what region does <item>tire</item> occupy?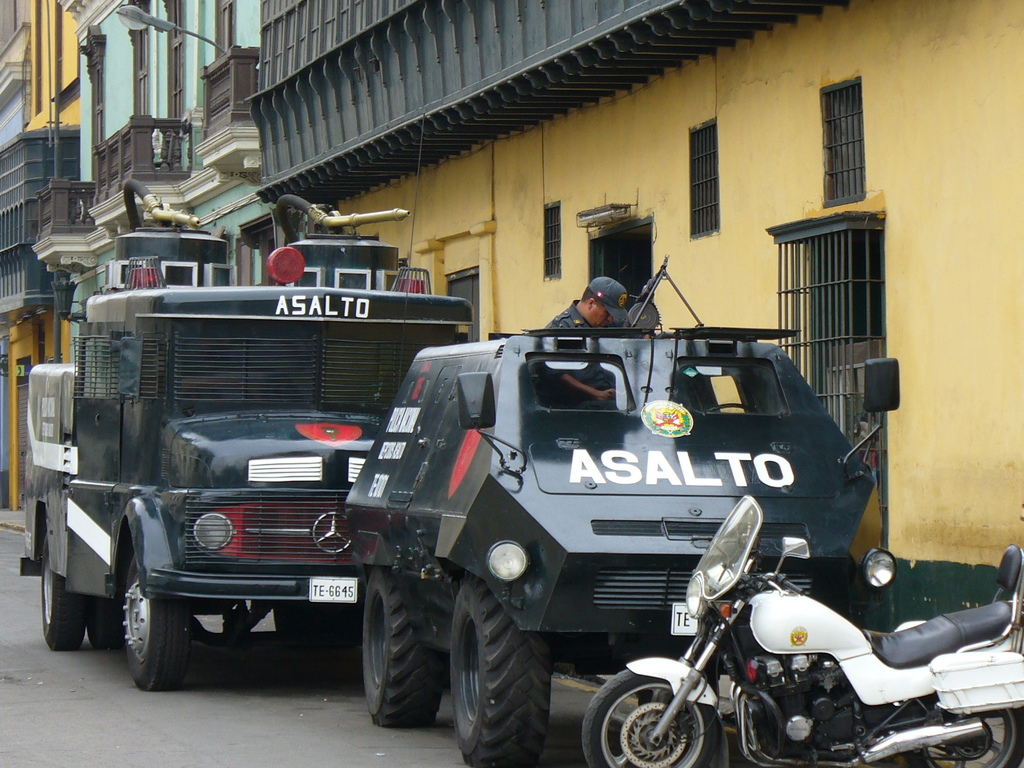
left=894, top=699, right=1019, bottom=765.
